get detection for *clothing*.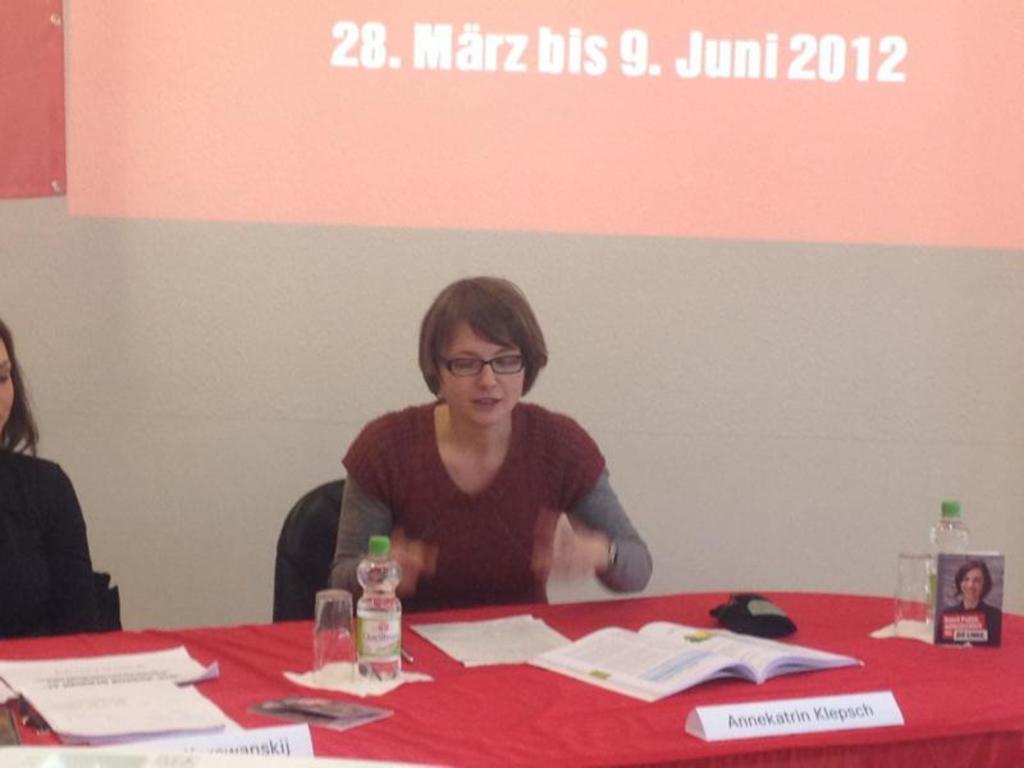
Detection: <box>0,448,97,643</box>.
